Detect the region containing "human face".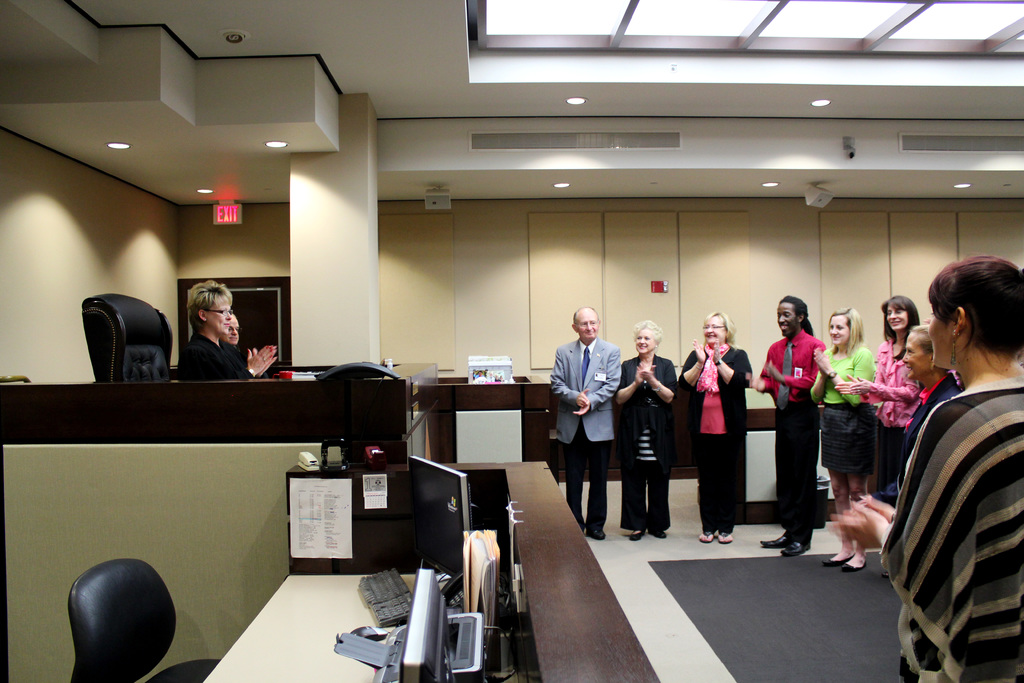
[left=926, top=304, right=952, bottom=363].
